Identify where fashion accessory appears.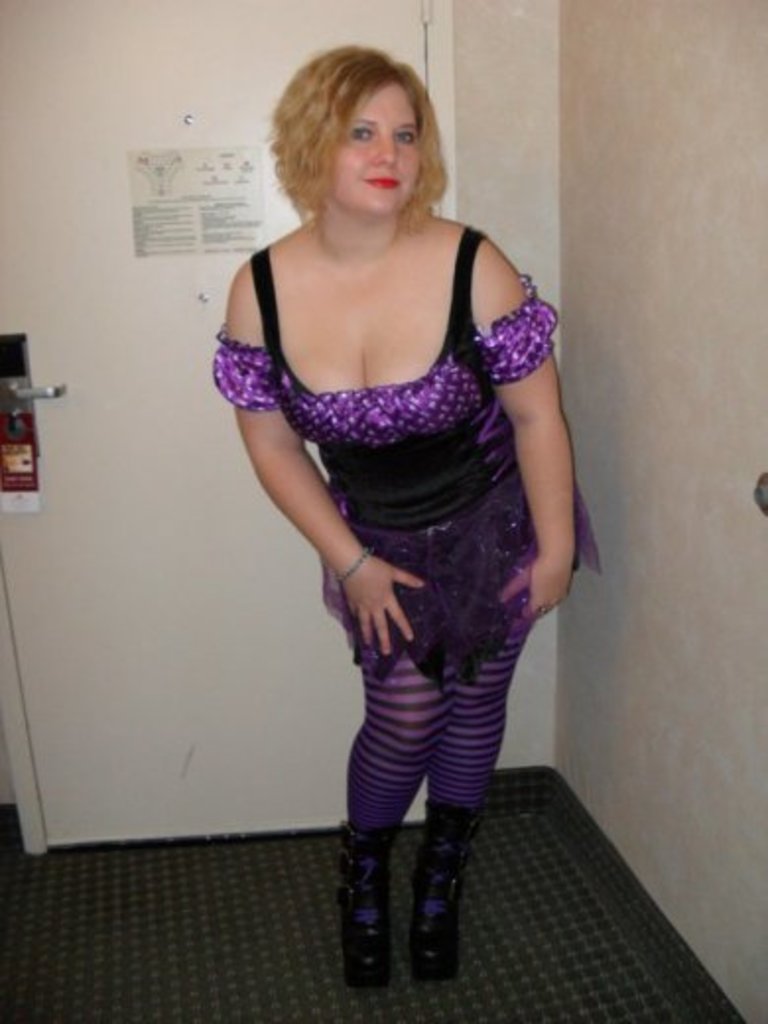
Appears at {"left": 333, "top": 831, "right": 392, "bottom": 987}.
